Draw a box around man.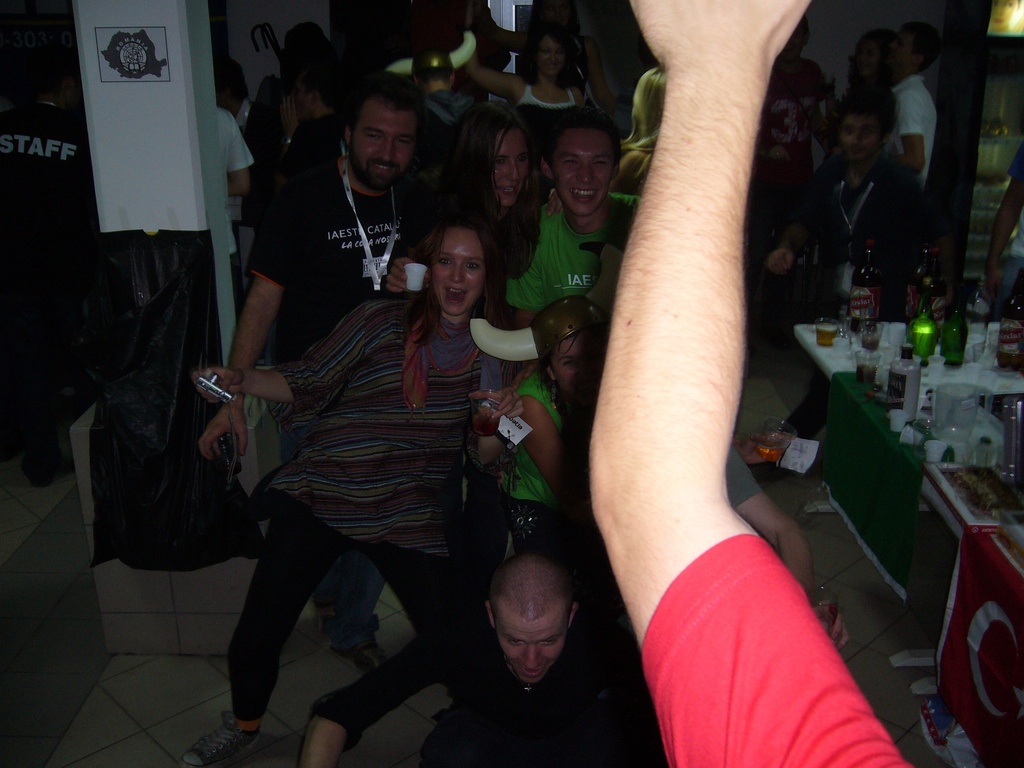
bbox(263, 61, 344, 225).
